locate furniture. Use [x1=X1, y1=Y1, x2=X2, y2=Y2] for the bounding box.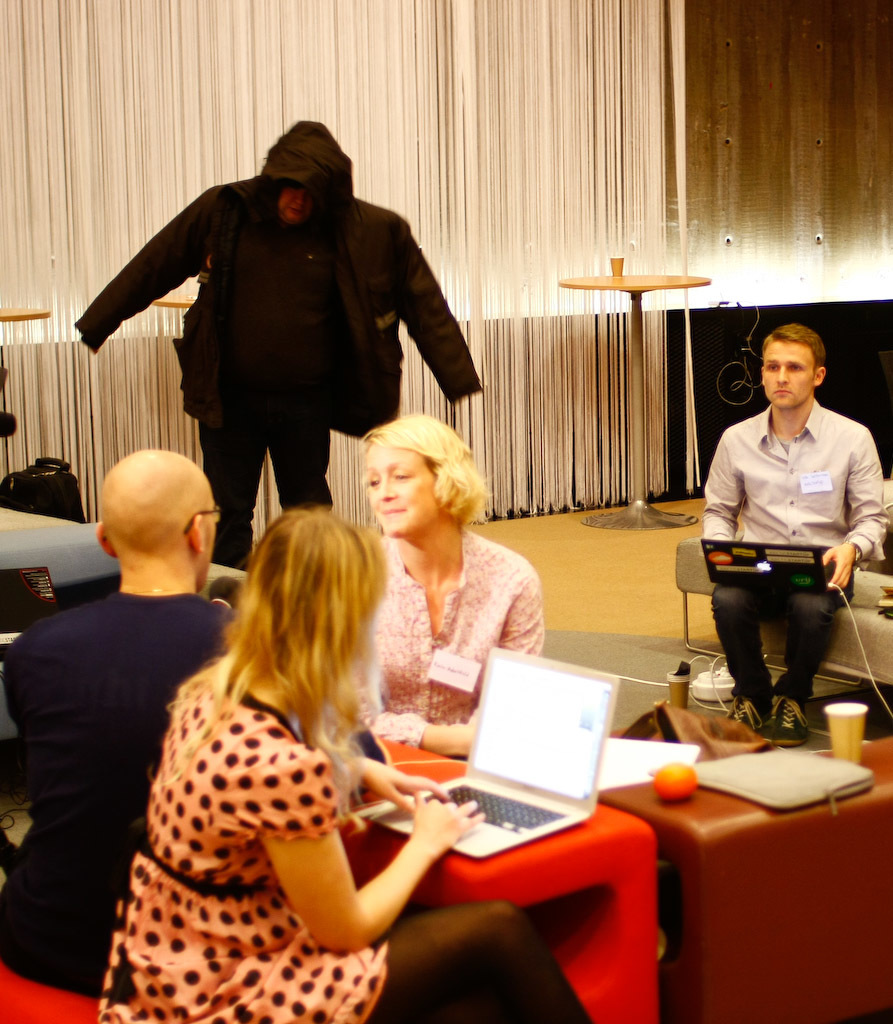
[x1=0, y1=491, x2=255, y2=753].
